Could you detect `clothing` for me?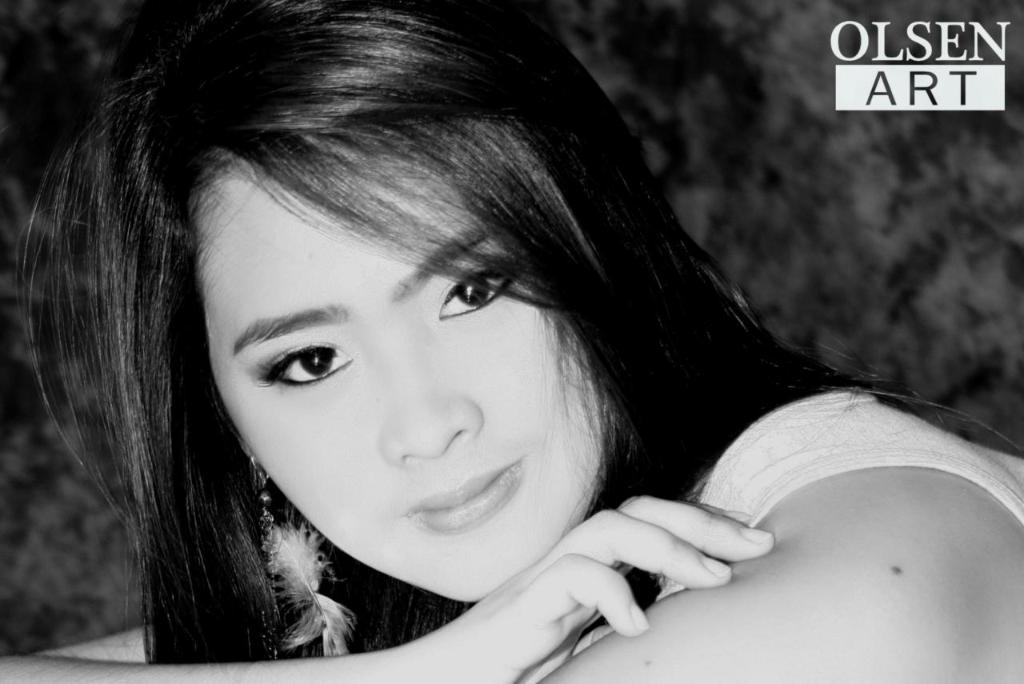
Detection result: 50, 386, 1023, 683.
